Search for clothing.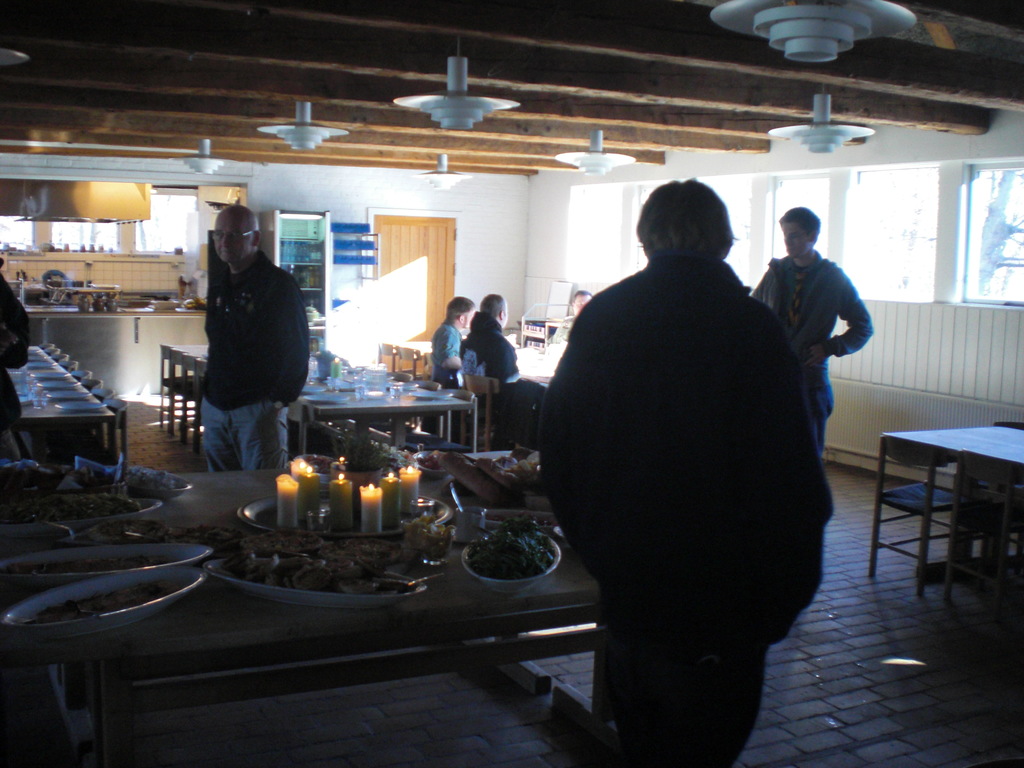
Found at BBox(202, 247, 310, 479).
